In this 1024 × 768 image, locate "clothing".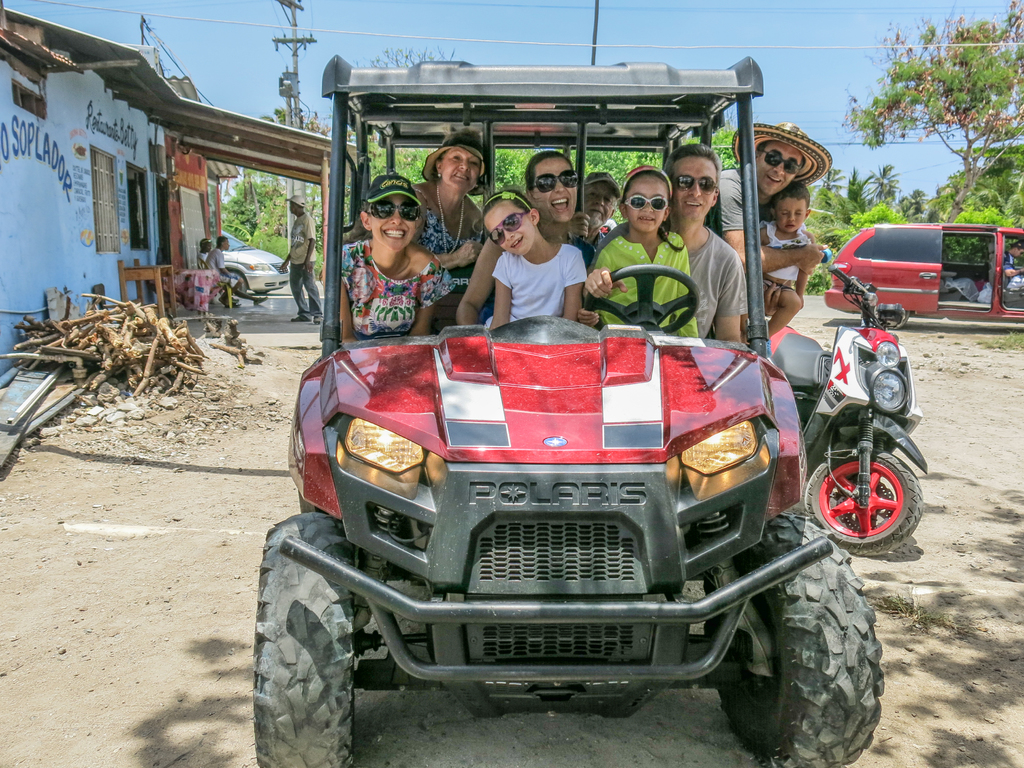
Bounding box: [479, 241, 588, 323].
